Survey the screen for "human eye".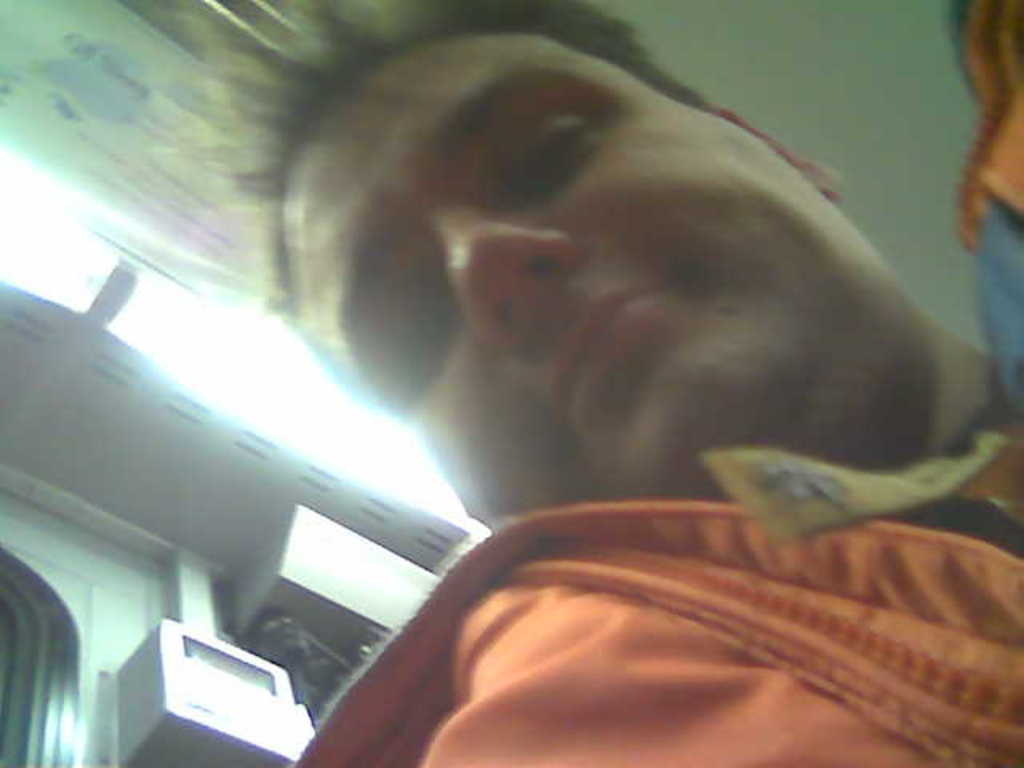
Survey found: bbox=(502, 122, 602, 195).
